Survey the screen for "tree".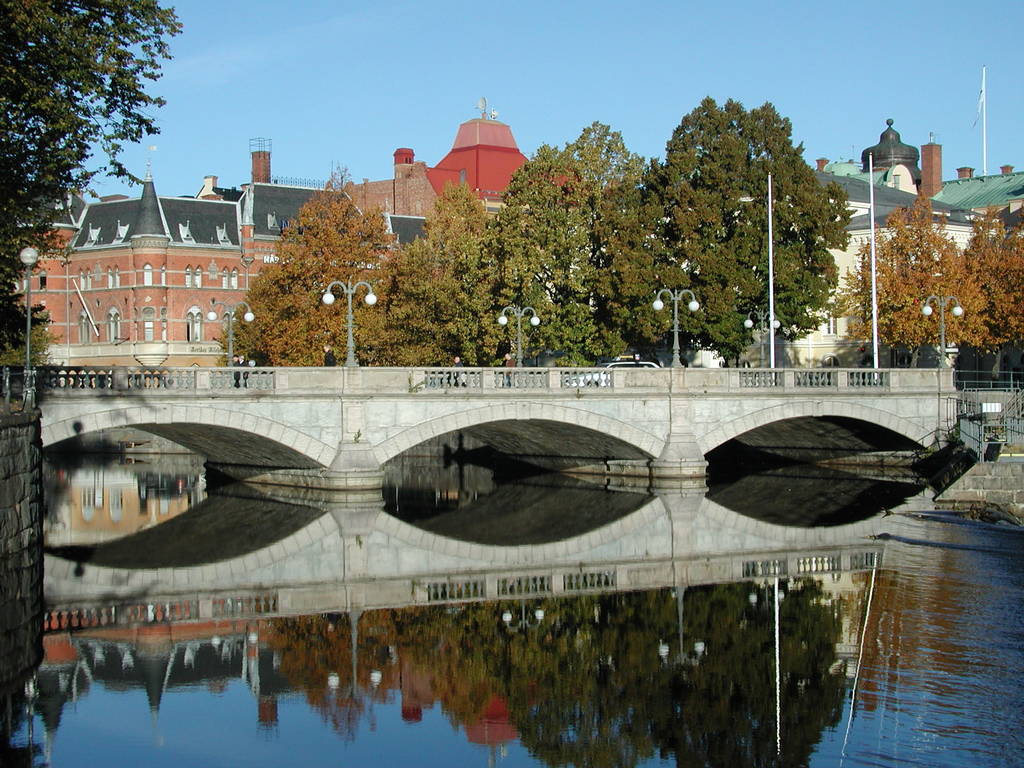
Survey found: Rect(0, 0, 196, 352).
